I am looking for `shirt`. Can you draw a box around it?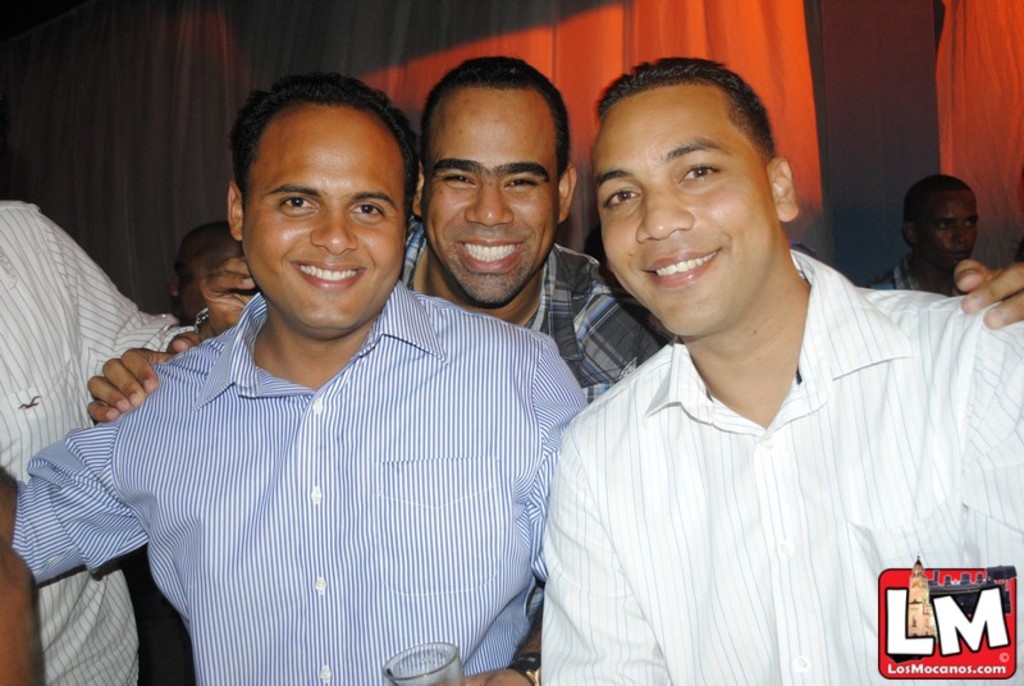
Sure, the bounding box is [538, 244, 1023, 685].
